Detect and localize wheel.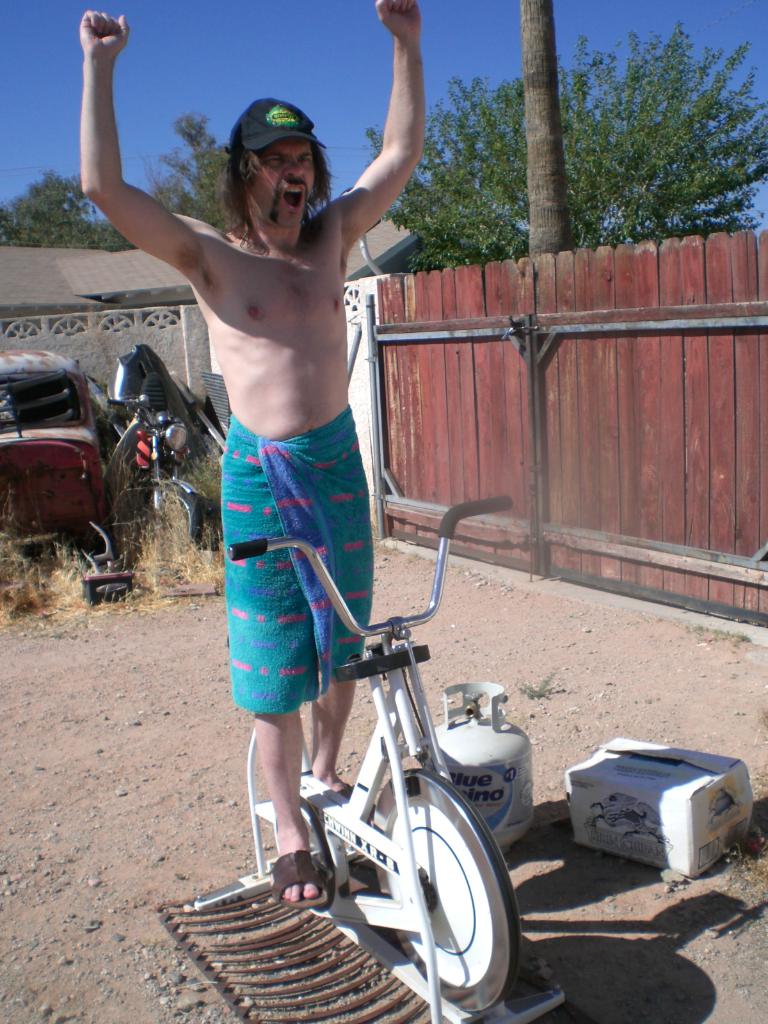
Localized at select_region(151, 487, 200, 547).
